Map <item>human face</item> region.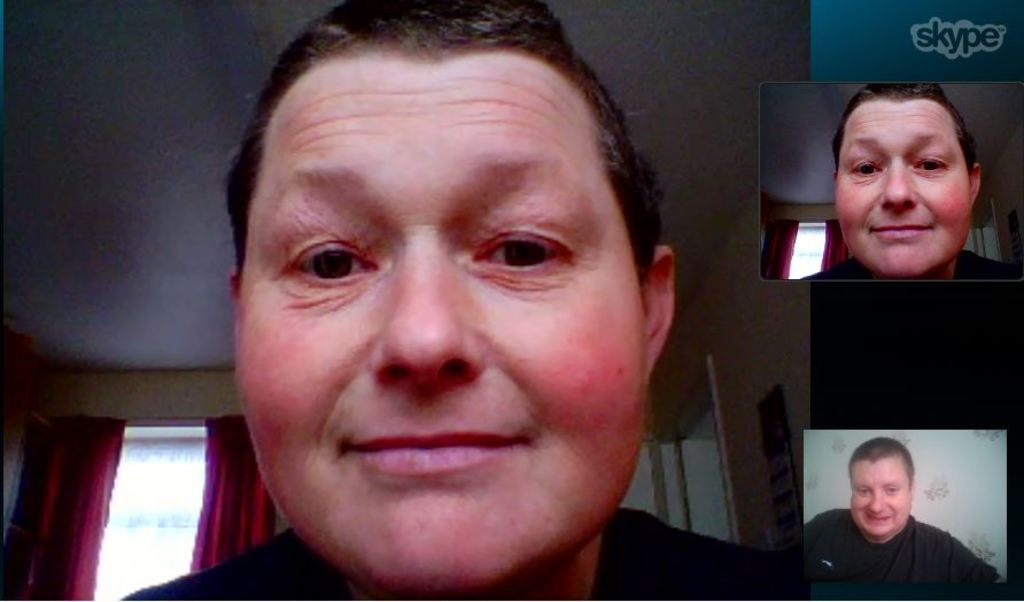
Mapped to select_region(848, 463, 911, 538).
